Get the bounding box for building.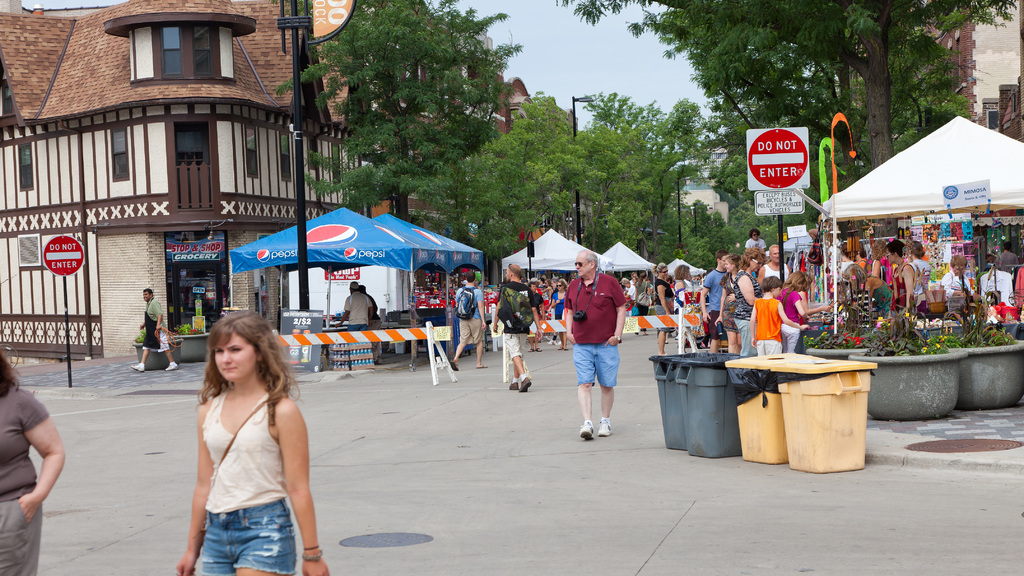
(671, 175, 726, 234).
